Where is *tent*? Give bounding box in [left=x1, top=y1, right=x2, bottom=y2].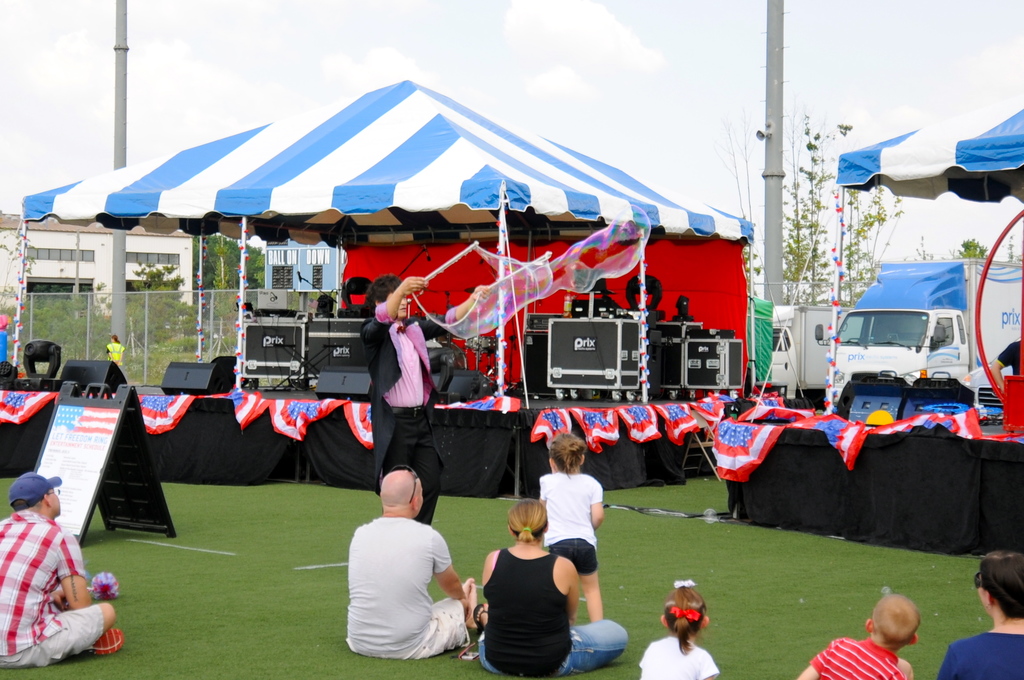
[left=829, top=90, right=1023, bottom=433].
